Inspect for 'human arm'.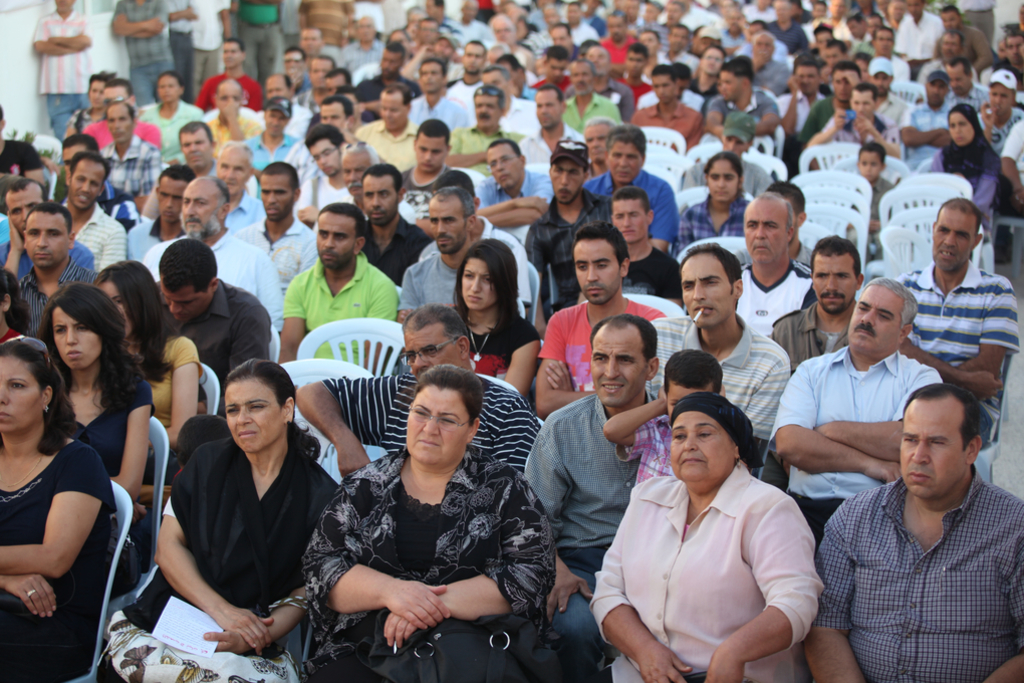
Inspection: bbox=[583, 530, 694, 682].
